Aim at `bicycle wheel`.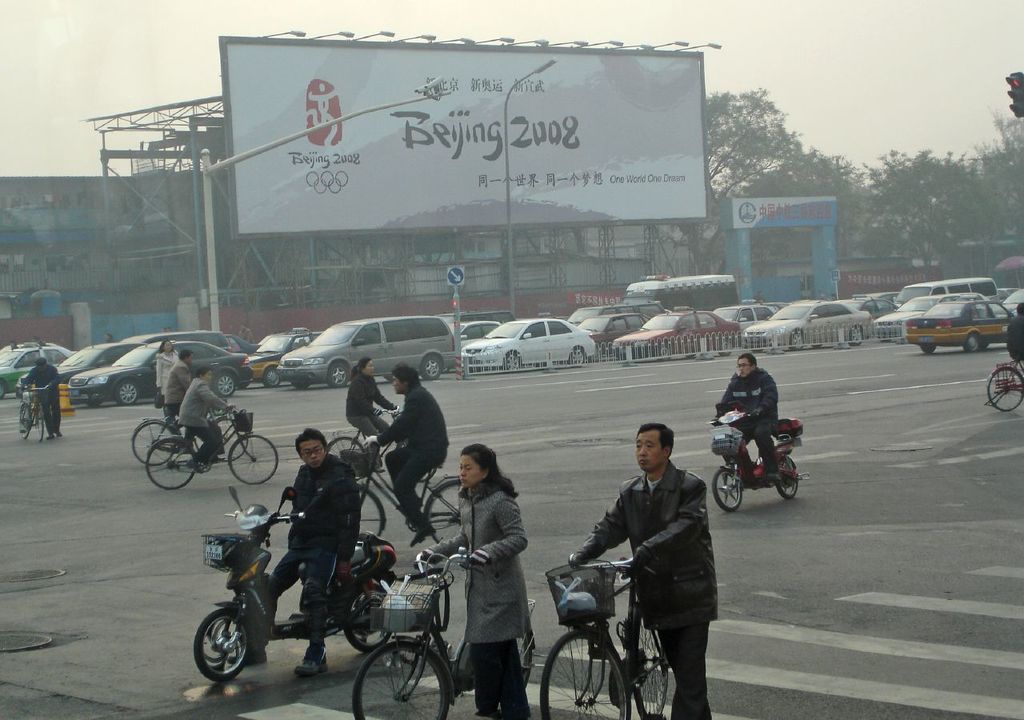
Aimed at x1=988, y1=370, x2=1023, y2=411.
